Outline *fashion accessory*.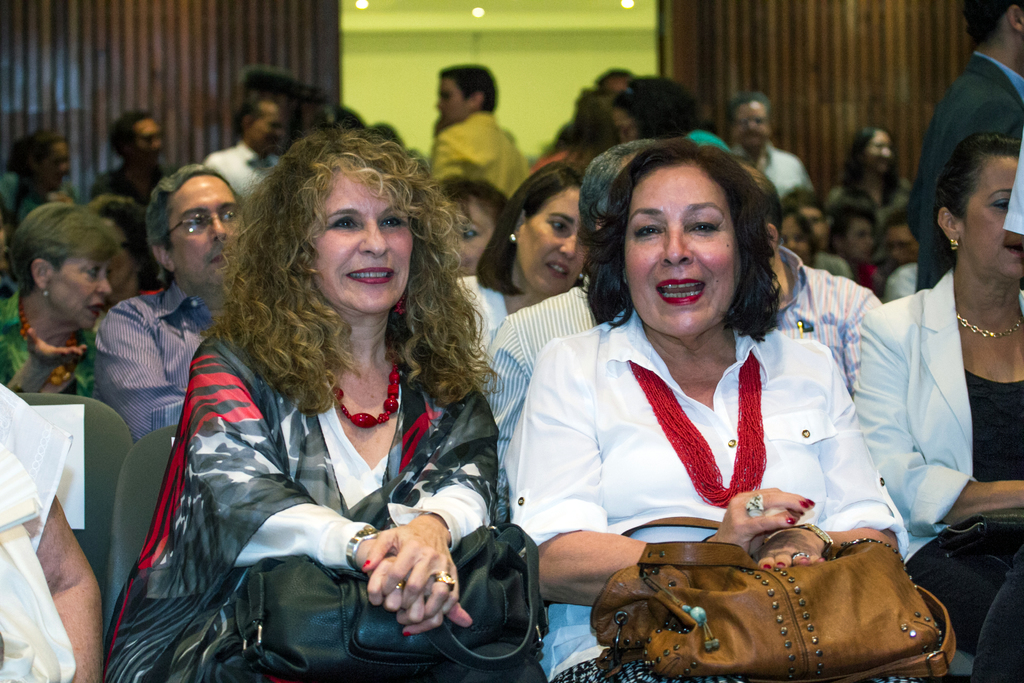
Outline: 954,309,1023,335.
